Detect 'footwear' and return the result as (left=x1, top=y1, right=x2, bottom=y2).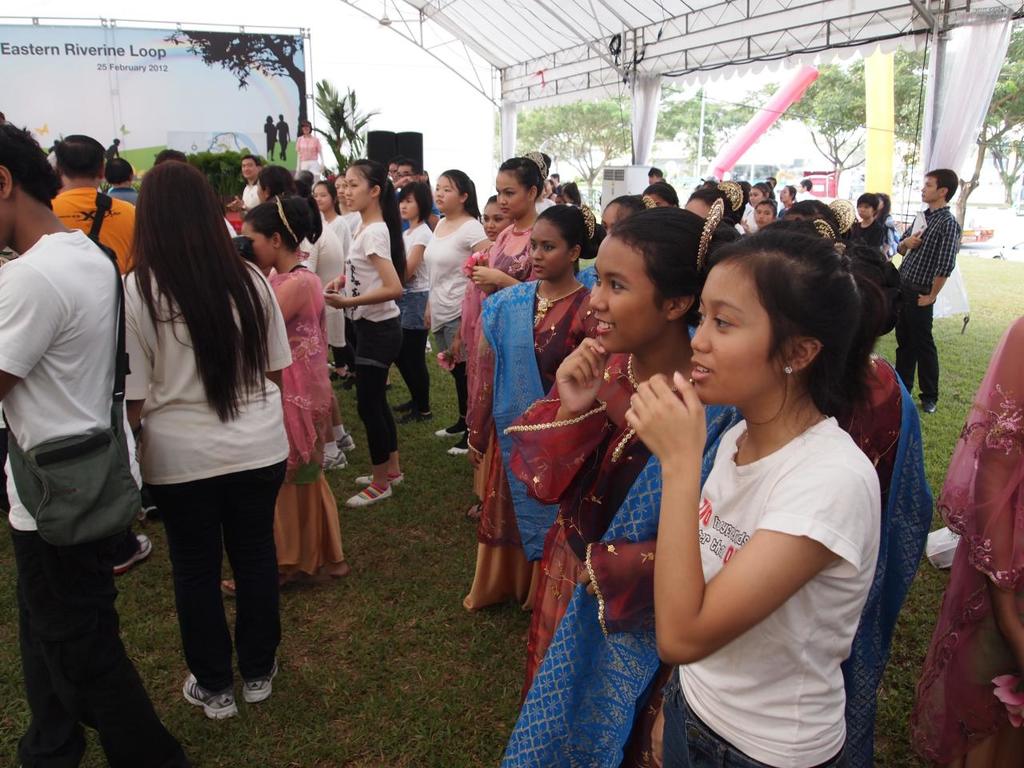
(left=398, top=410, right=434, bottom=424).
